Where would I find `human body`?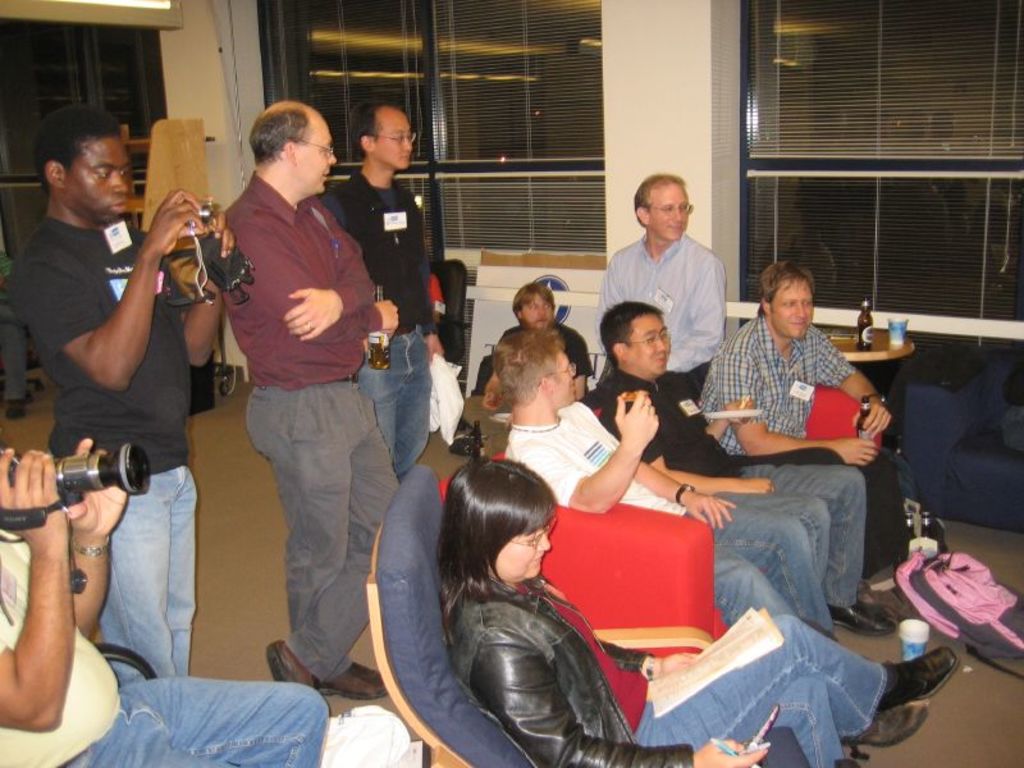
At rect(219, 101, 398, 586).
